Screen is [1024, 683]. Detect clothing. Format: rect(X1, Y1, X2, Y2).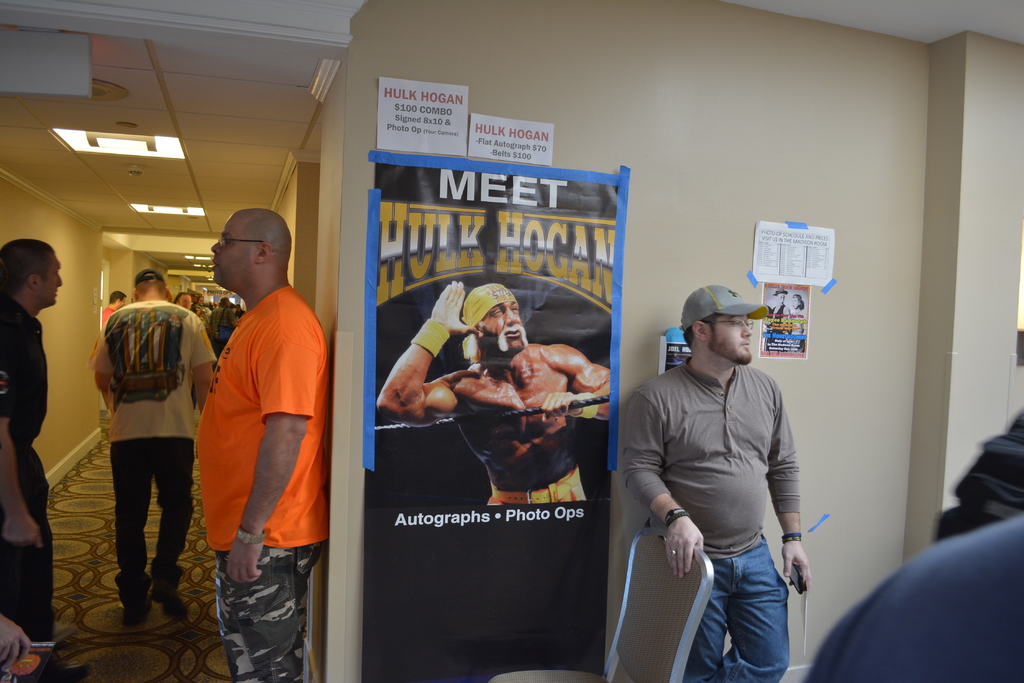
rect(621, 358, 804, 682).
